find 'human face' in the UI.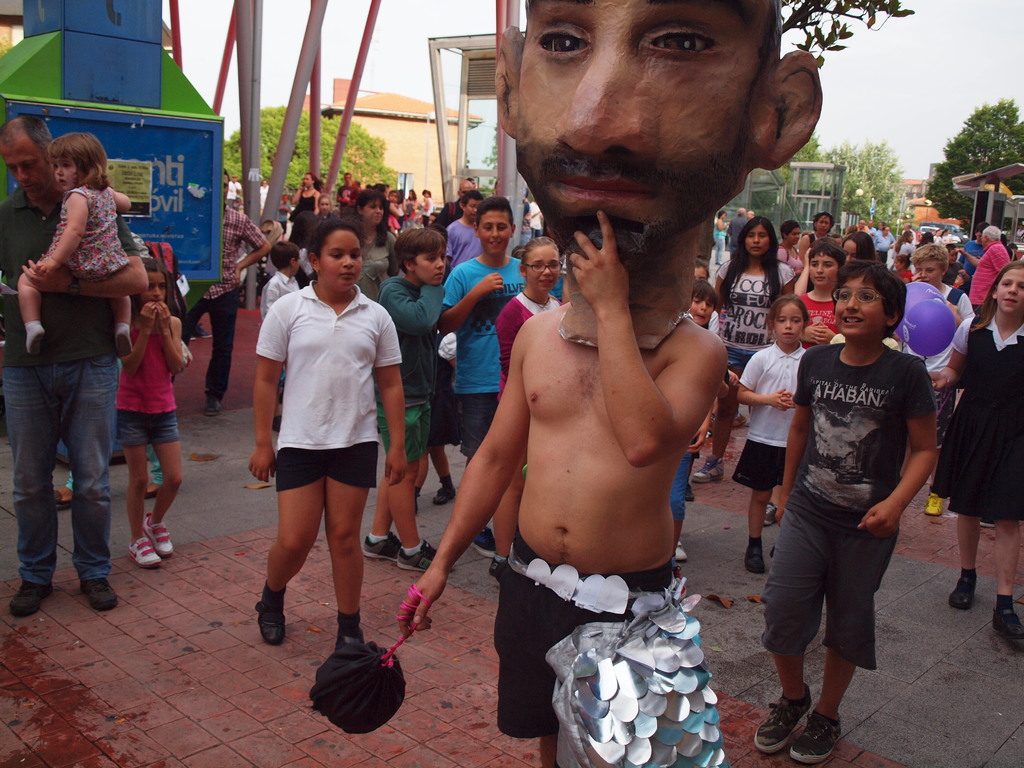
UI element at 387/191/399/204.
